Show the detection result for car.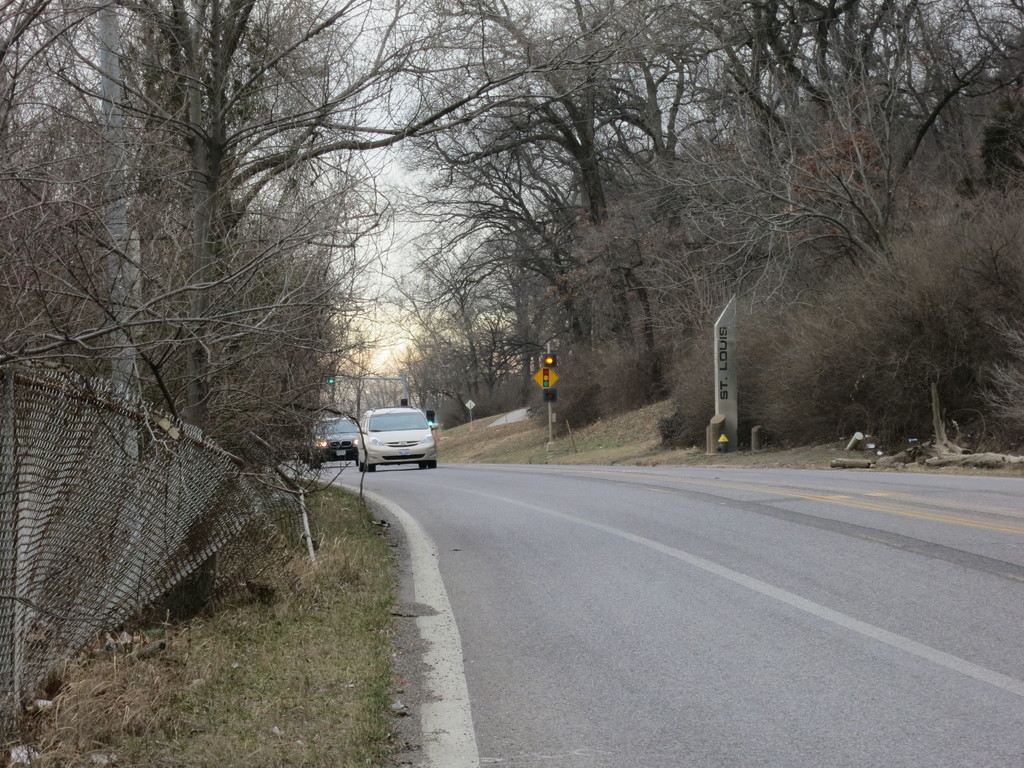
Rect(353, 397, 449, 474).
